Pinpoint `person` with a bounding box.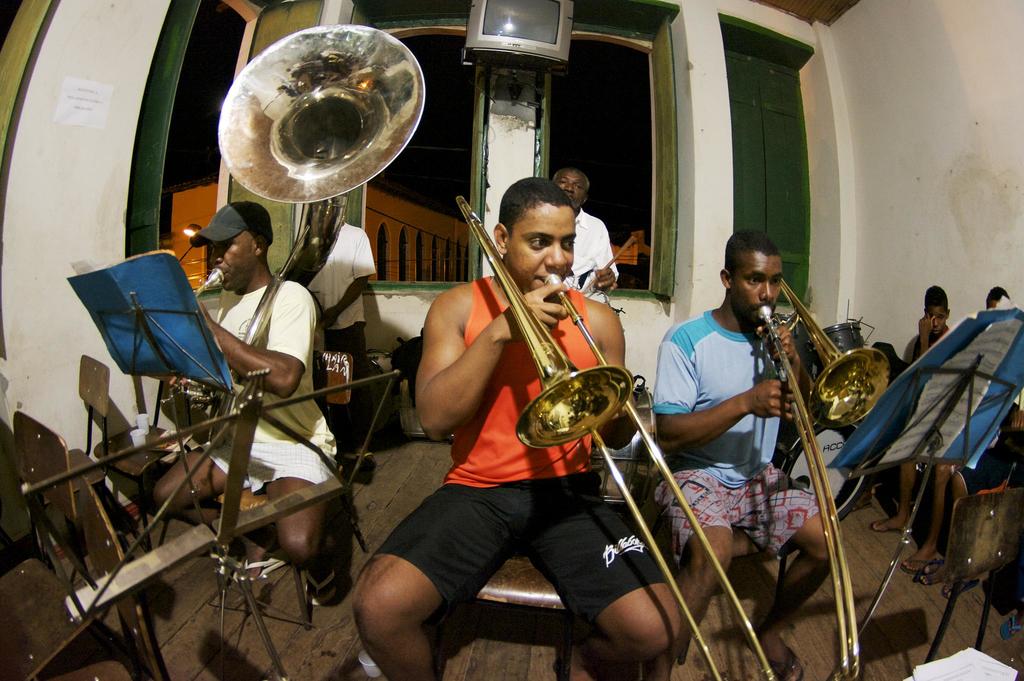
[left=145, top=199, right=348, bottom=618].
